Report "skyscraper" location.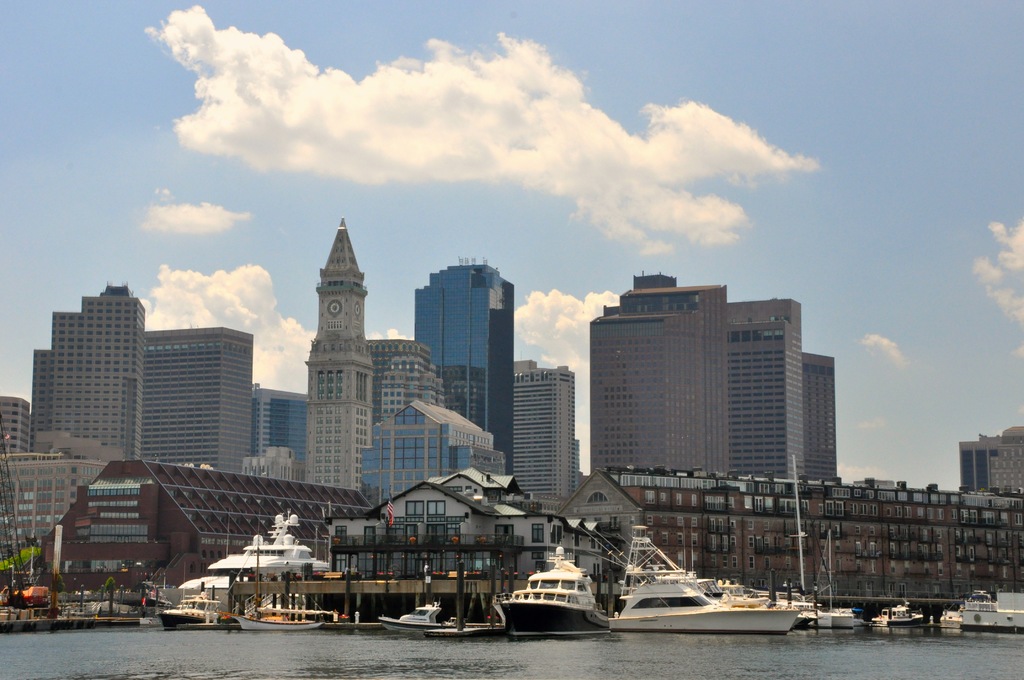
Report: Rect(308, 214, 372, 485).
